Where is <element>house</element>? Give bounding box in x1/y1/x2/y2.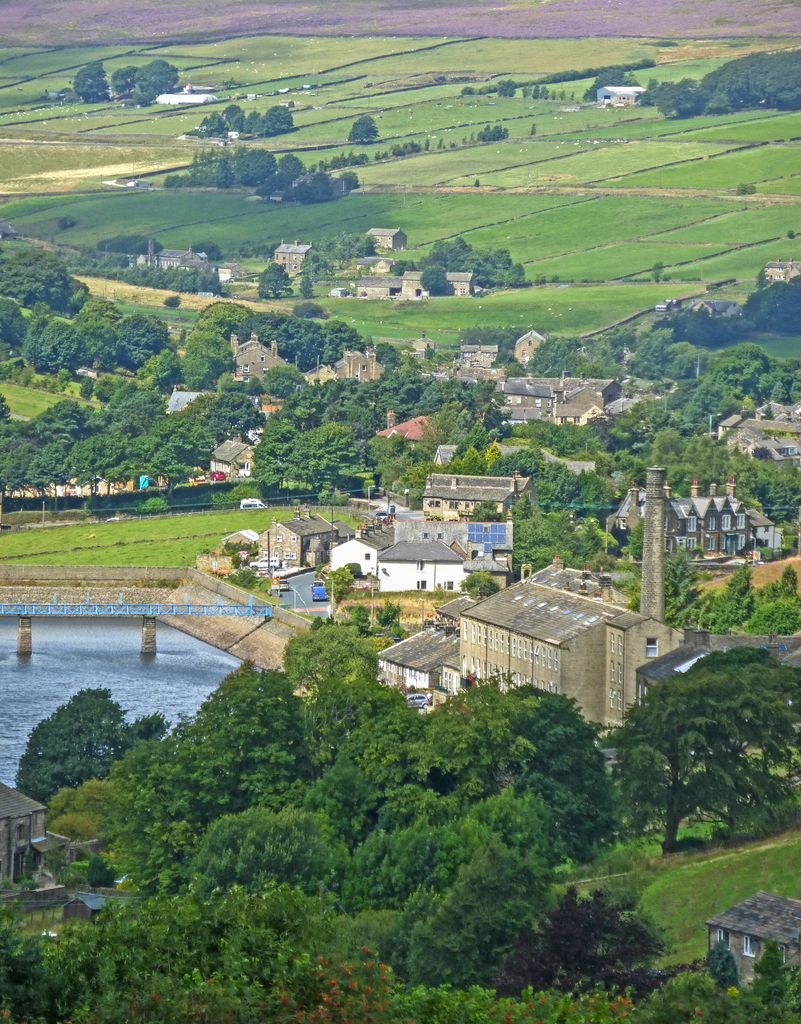
300/362/353/388.
